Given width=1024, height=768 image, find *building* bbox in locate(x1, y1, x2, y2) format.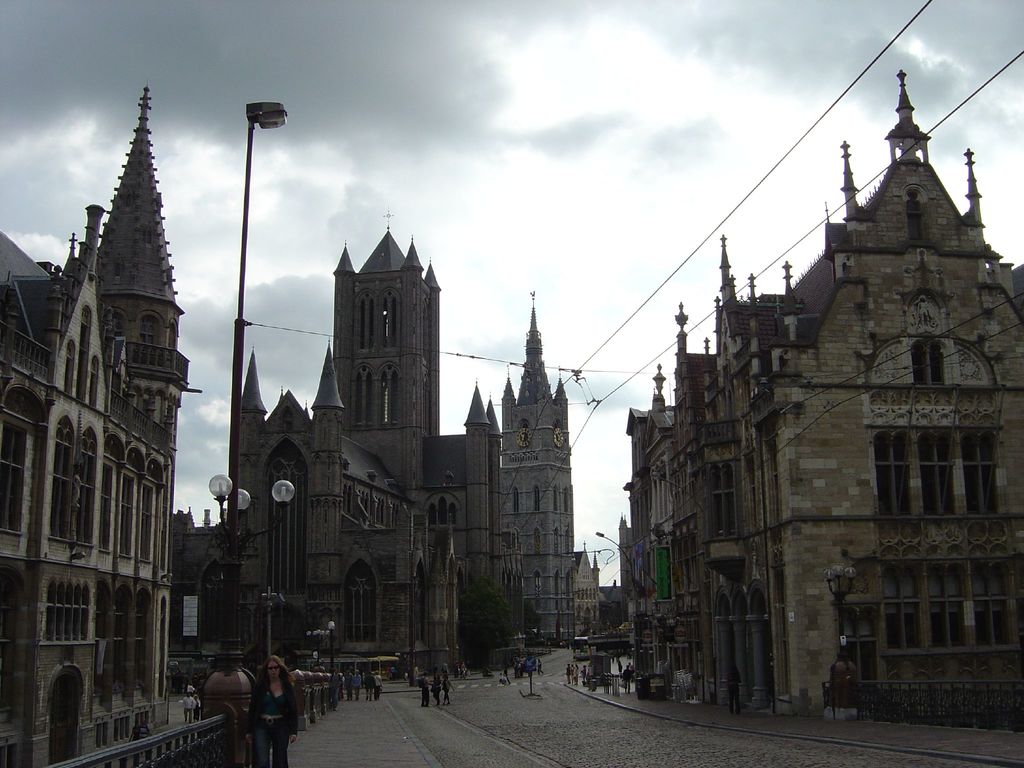
locate(0, 81, 198, 766).
